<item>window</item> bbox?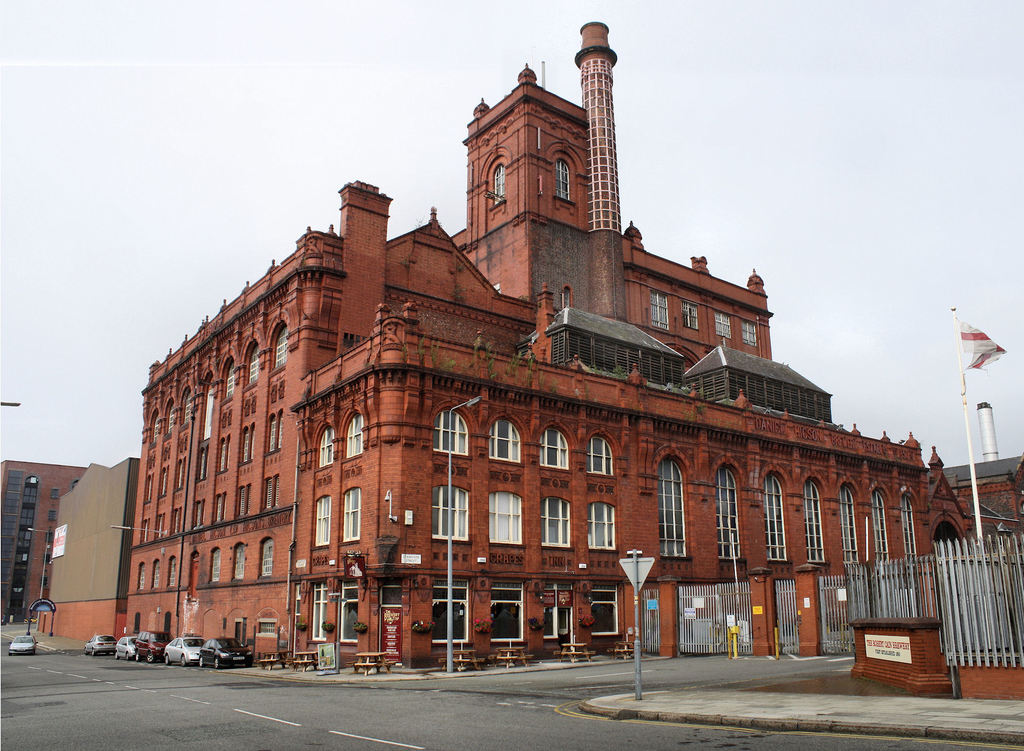
bbox=(138, 566, 141, 588)
